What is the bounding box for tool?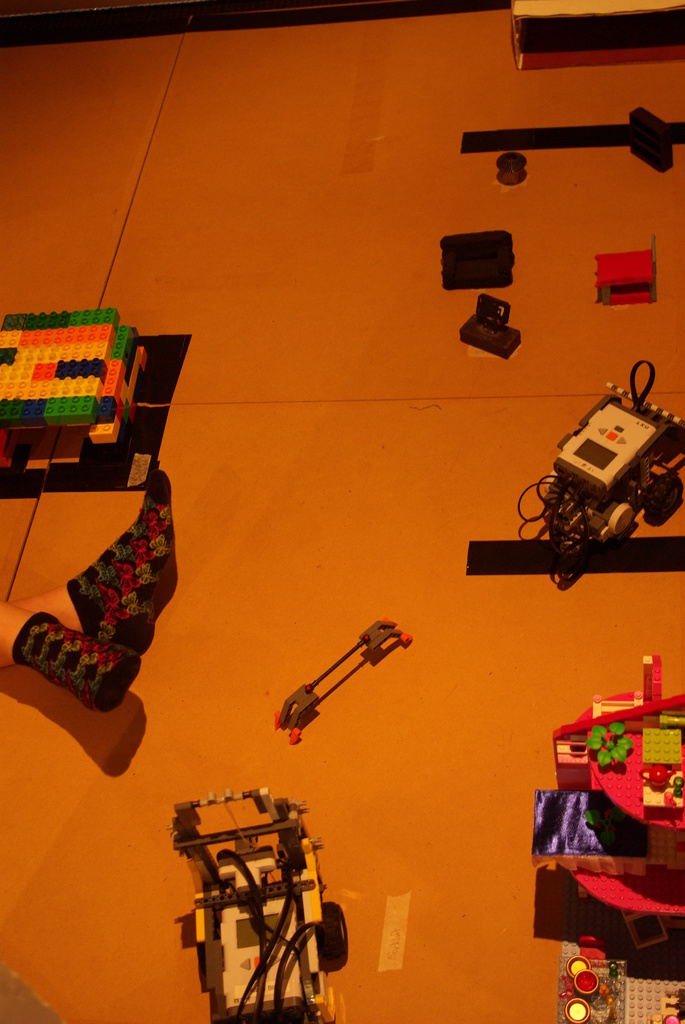
<box>459,113,684,174</box>.
